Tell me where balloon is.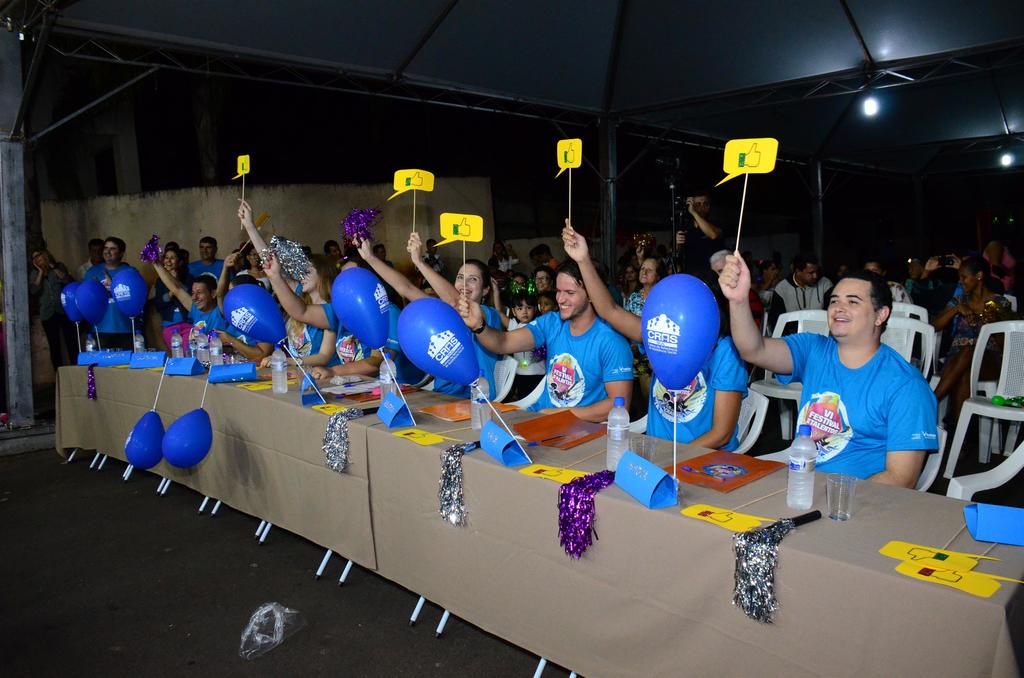
balloon is at <region>111, 268, 152, 318</region>.
